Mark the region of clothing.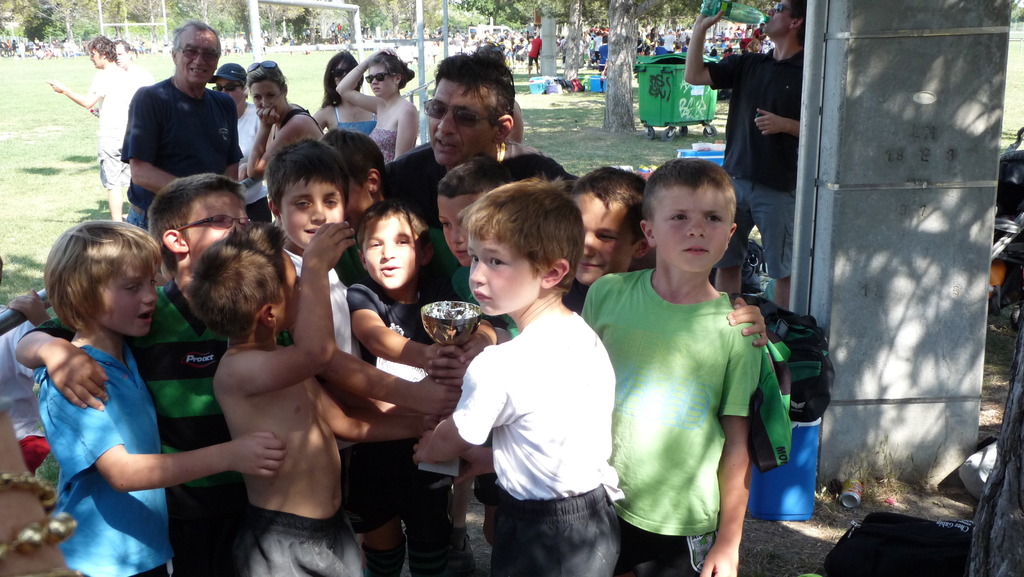
Region: 85:59:132:184.
